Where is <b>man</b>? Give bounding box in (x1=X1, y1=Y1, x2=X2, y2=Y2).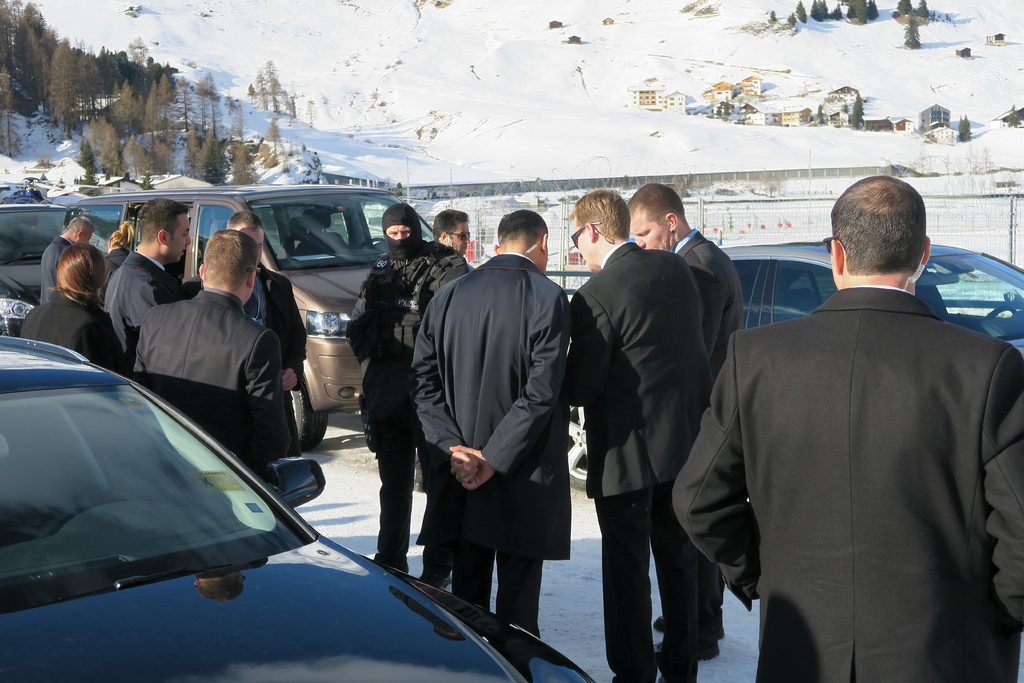
(x1=428, y1=204, x2=475, y2=260).
